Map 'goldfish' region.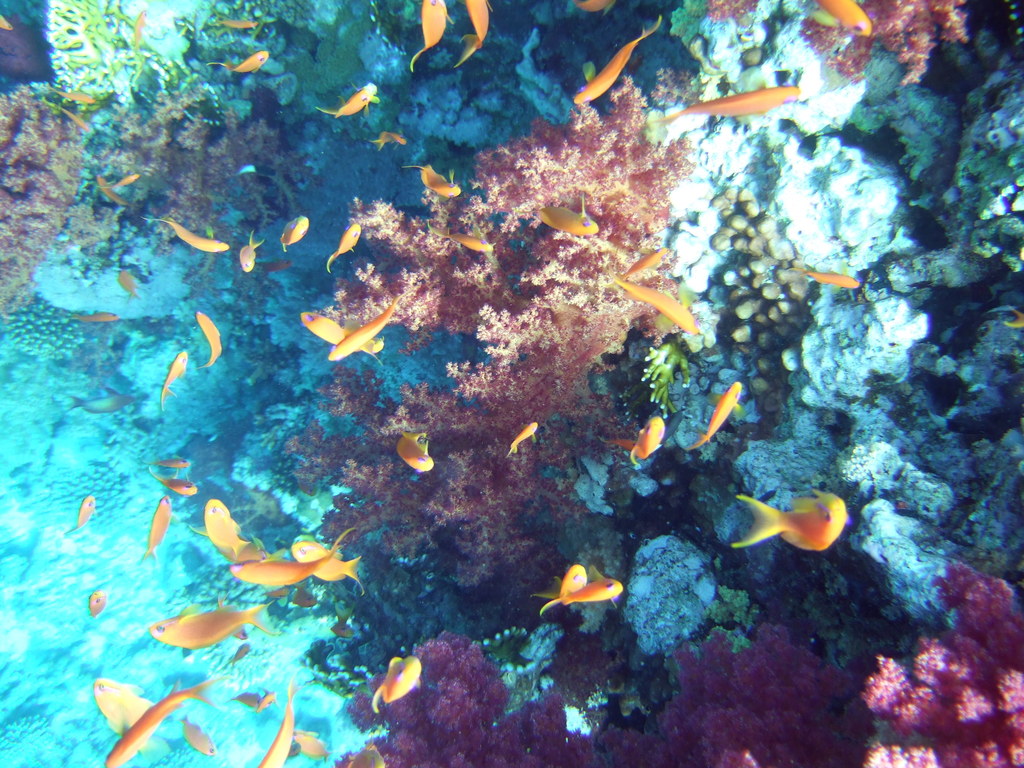
Mapped to box(538, 195, 601, 236).
